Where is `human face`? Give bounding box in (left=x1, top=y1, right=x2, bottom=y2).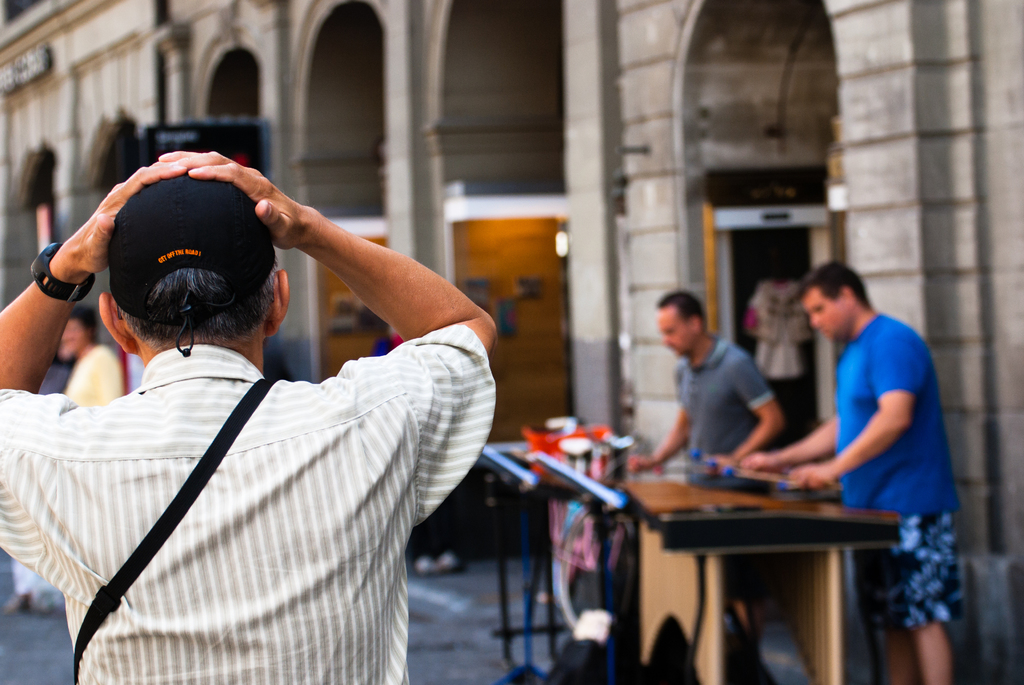
(left=801, top=285, right=845, bottom=341).
